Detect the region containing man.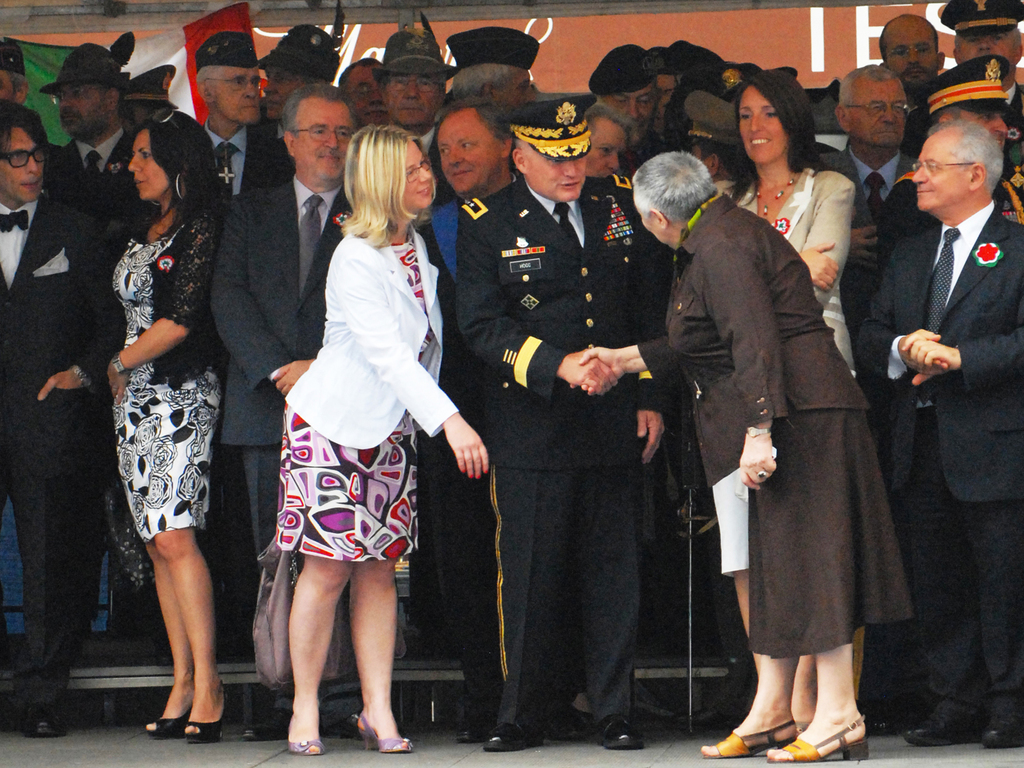
pyautogui.locateOnScreen(171, 29, 297, 667).
